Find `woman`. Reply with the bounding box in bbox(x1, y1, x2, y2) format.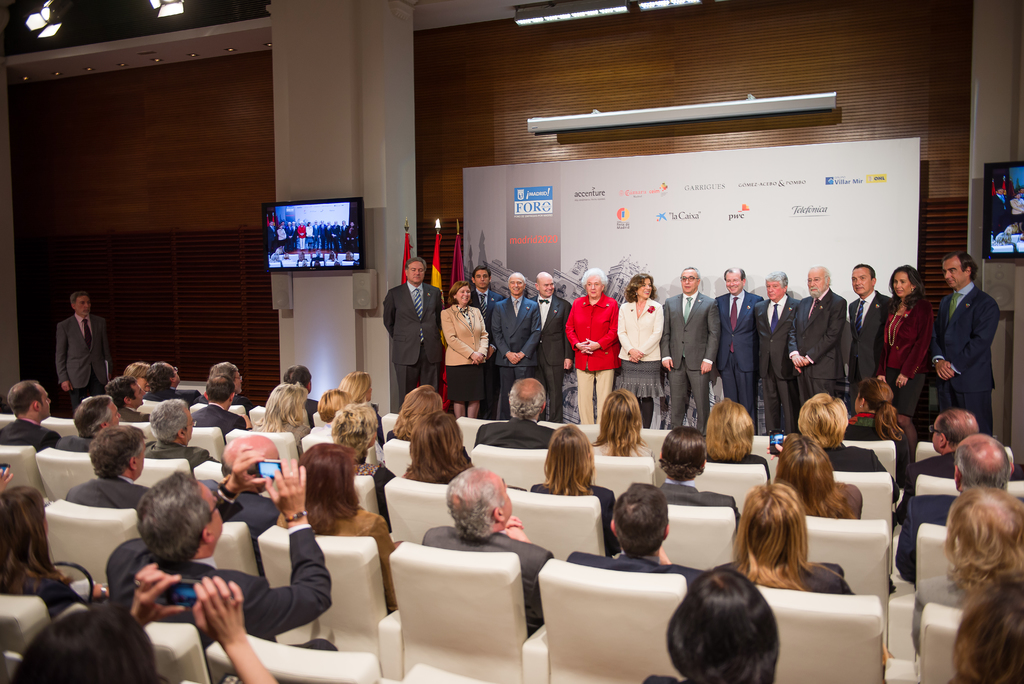
bbox(441, 279, 490, 423).
